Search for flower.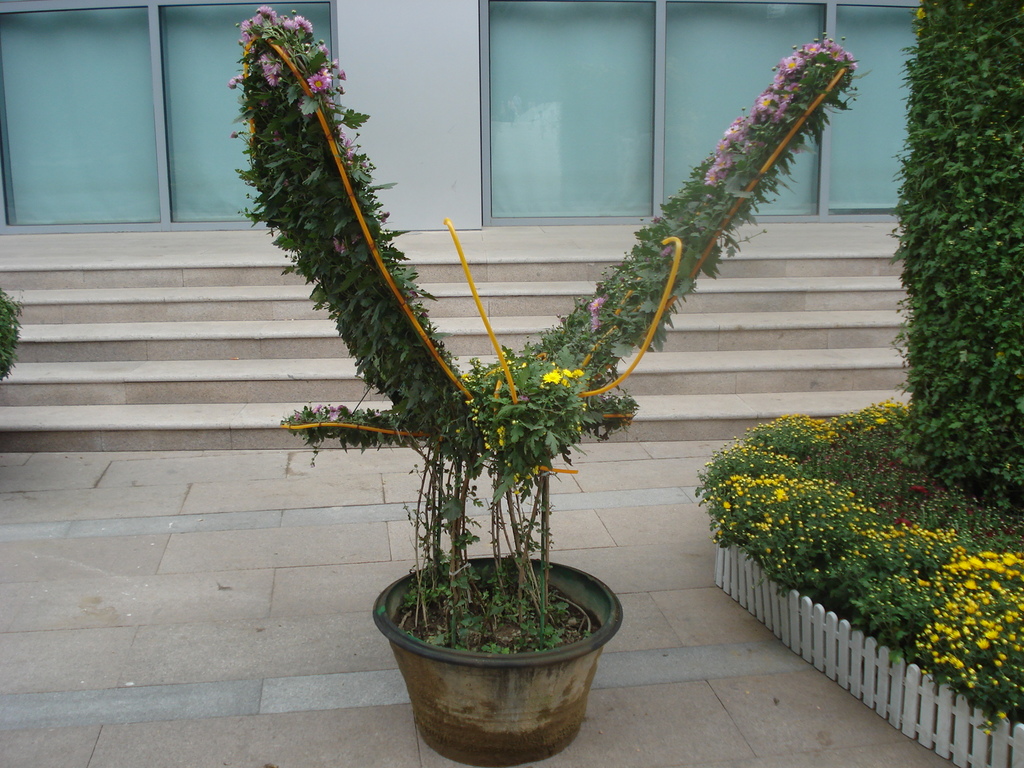
Found at x1=337, y1=125, x2=346, y2=140.
